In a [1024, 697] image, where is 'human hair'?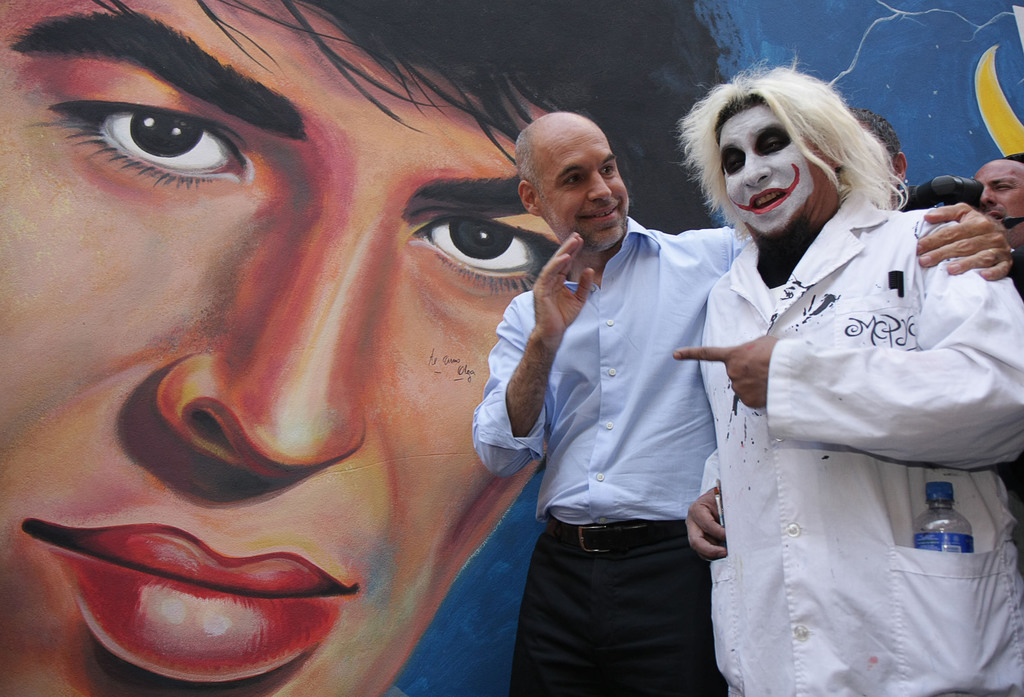
locate(852, 107, 900, 159).
